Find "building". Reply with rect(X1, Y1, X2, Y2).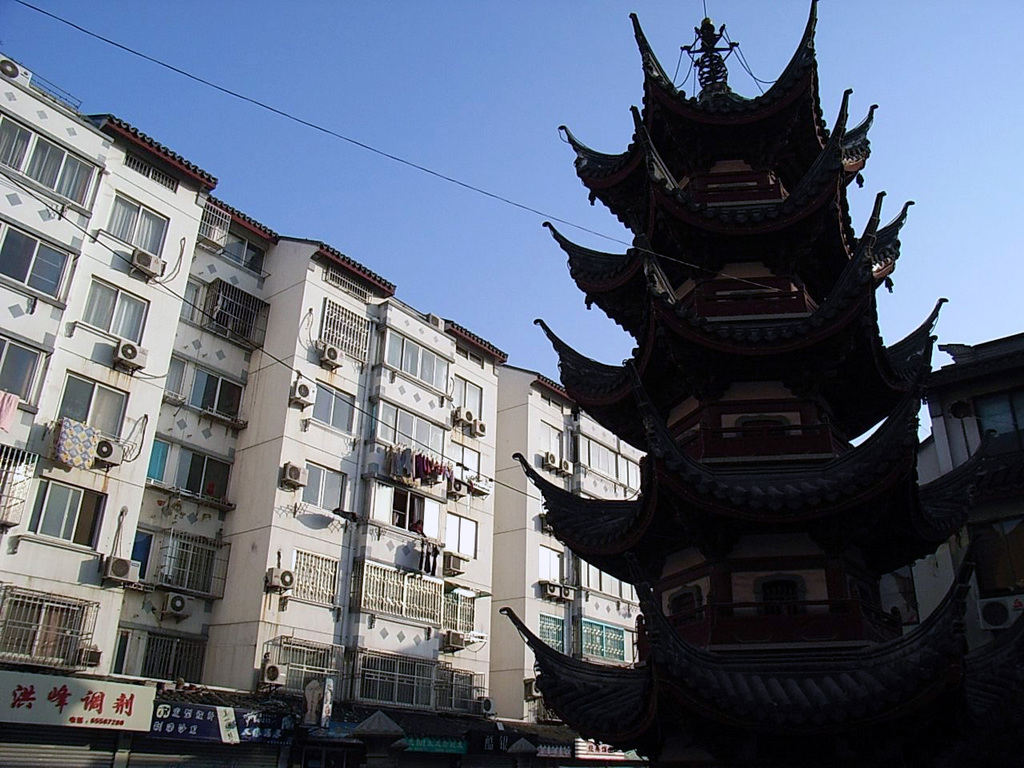
rect(881, 332, 1023, 654).
